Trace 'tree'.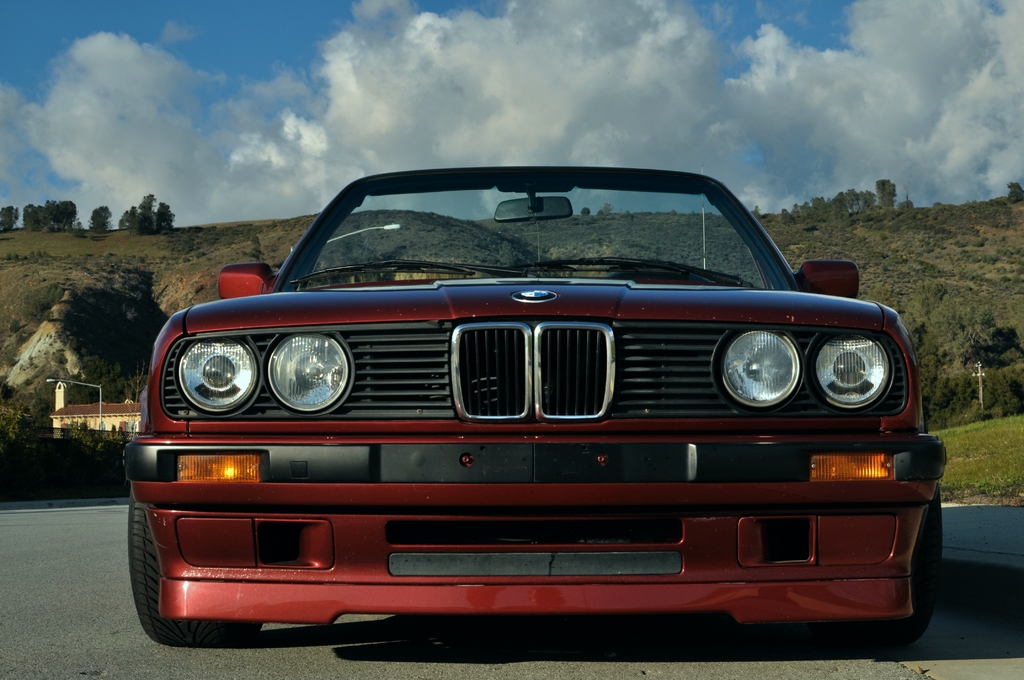
Traced to rect(1010, 175, 1023, 205).
